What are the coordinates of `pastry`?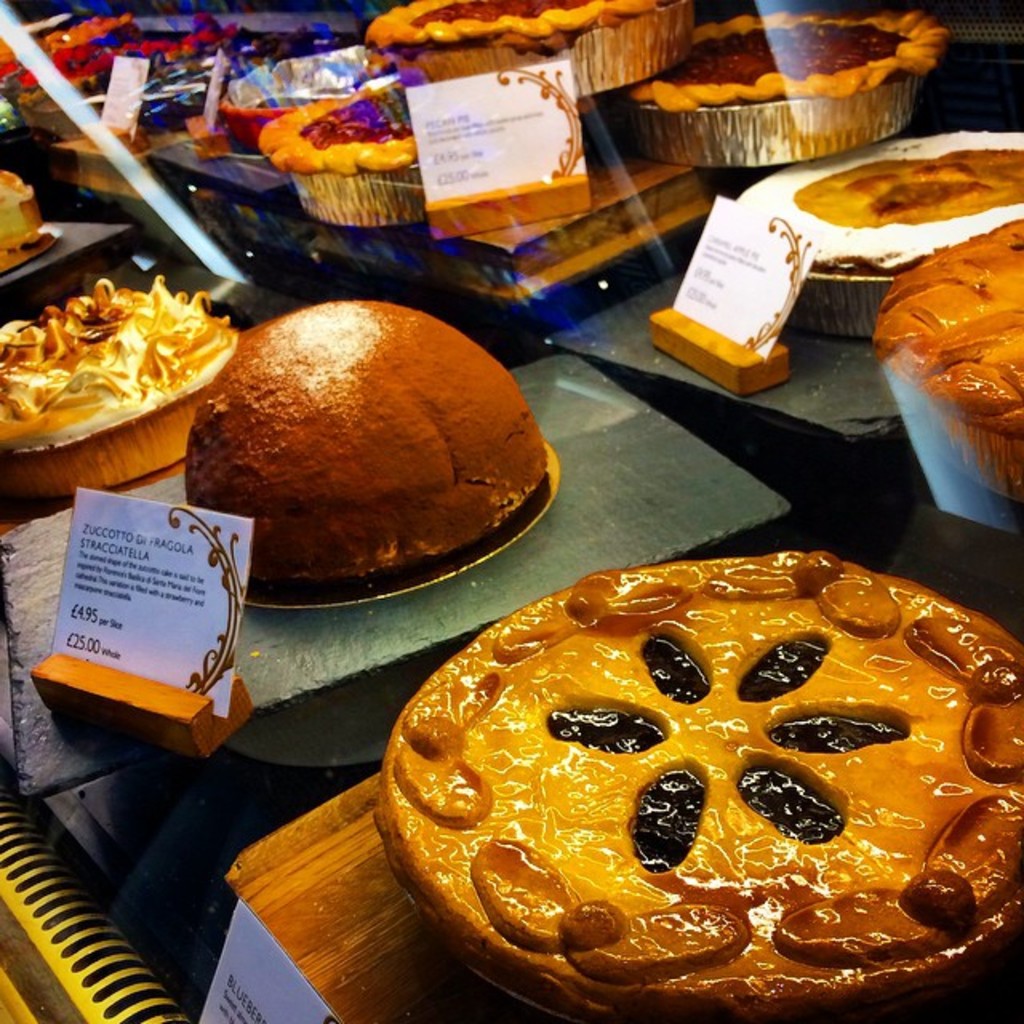
638, 11, 955, 102.
